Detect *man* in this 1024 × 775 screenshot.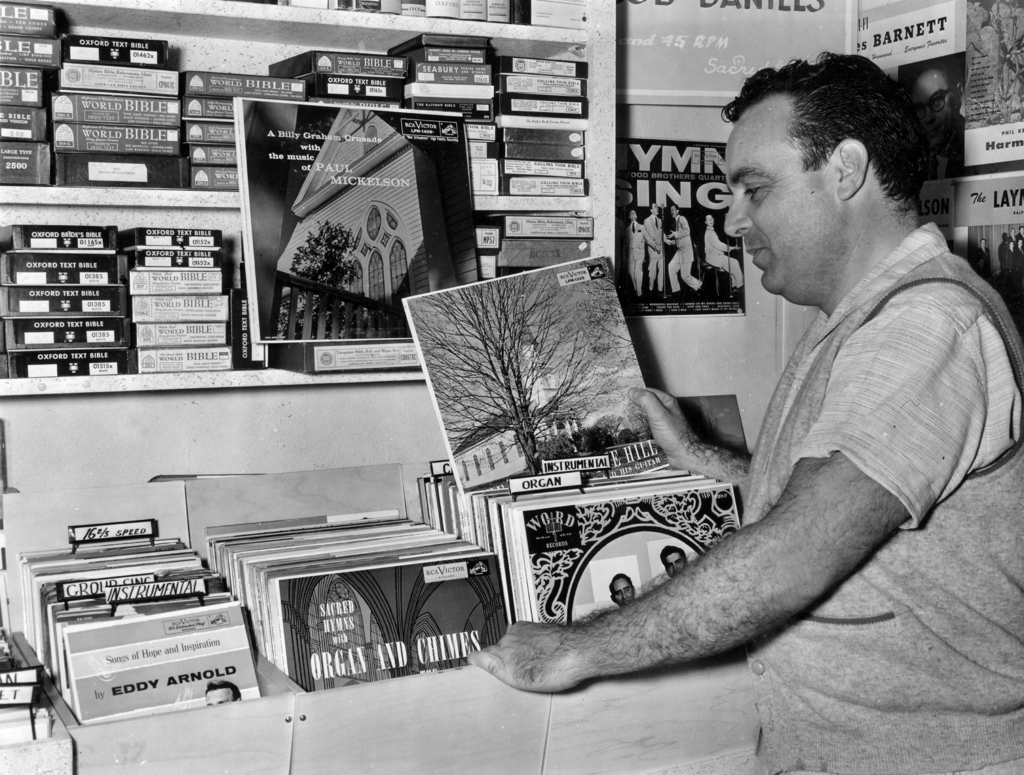
Detection: bbox=(668, 204, 705, 302).
